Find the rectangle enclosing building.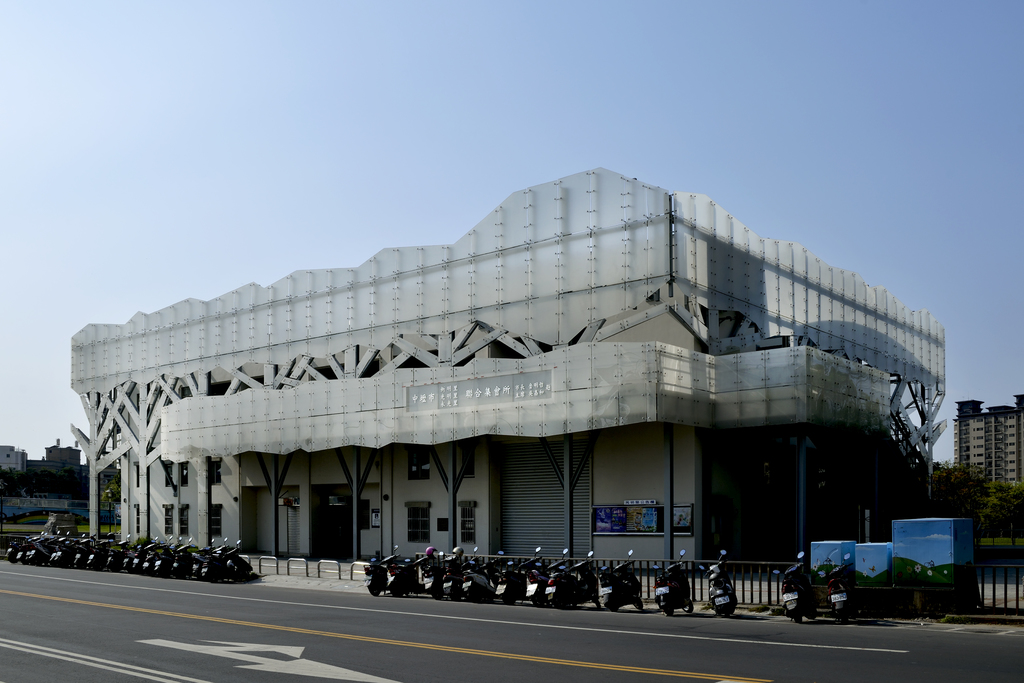
{"left": 952, "top": 388, "right": 1023, "bottom": 506}.
